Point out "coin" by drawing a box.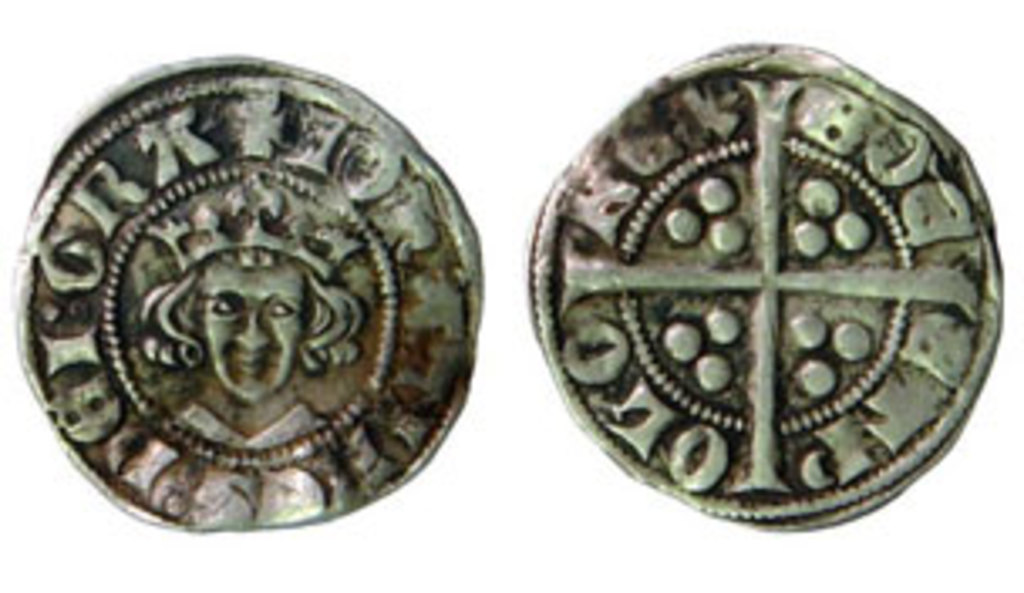
[7, 54, 482, 536].
